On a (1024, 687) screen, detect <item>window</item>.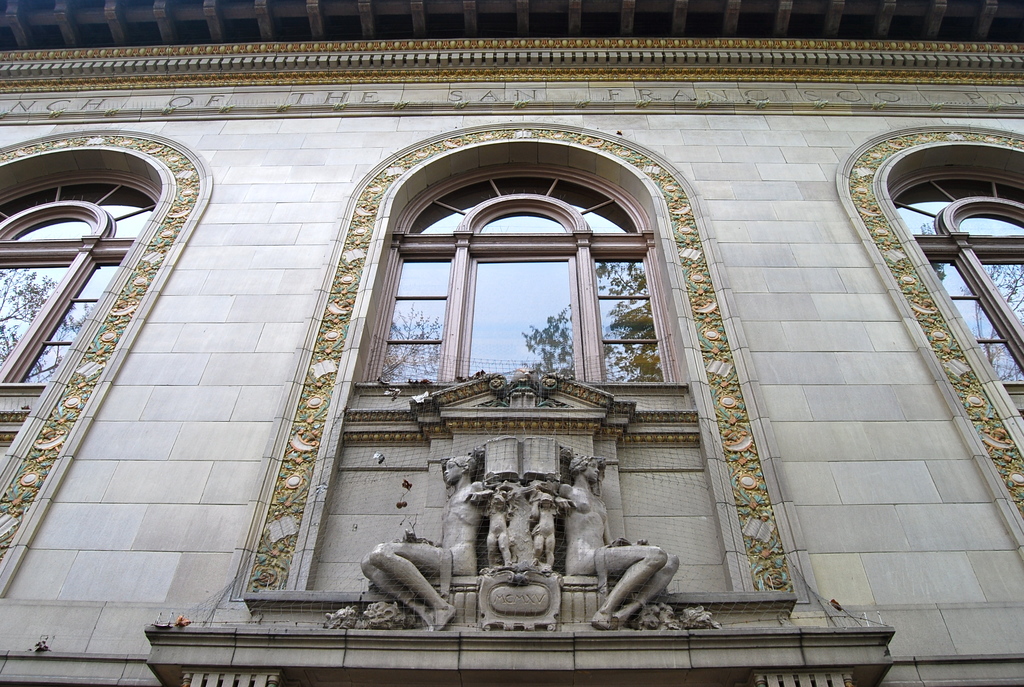
locate(227, 120, 795, 632).
